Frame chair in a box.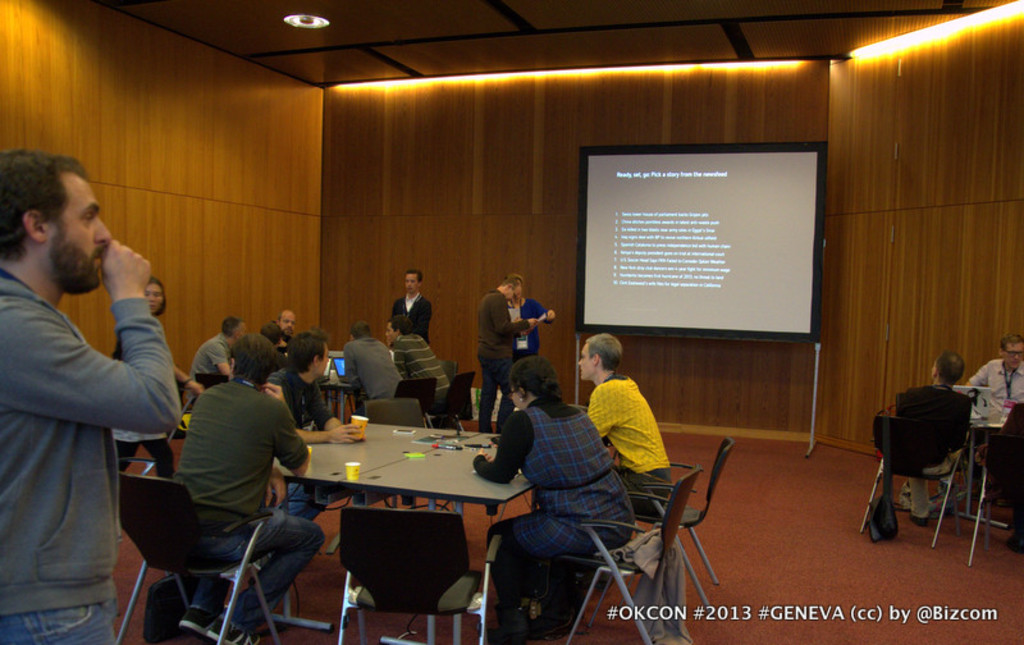
394/376/439/417.
